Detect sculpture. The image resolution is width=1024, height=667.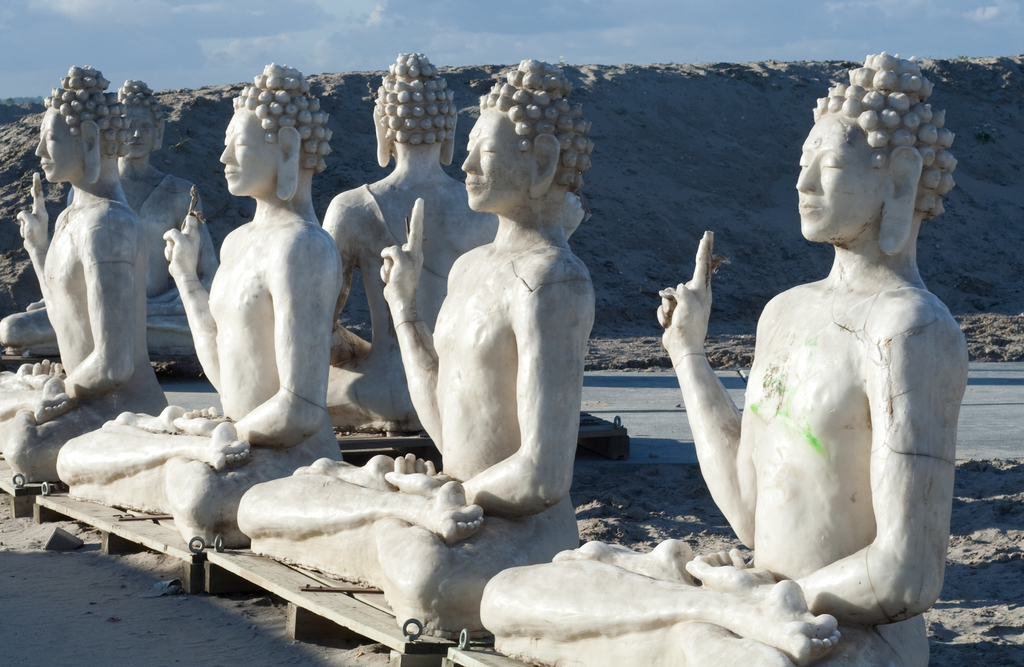
[x1=55, y1=62, x2=346, y2=544].
